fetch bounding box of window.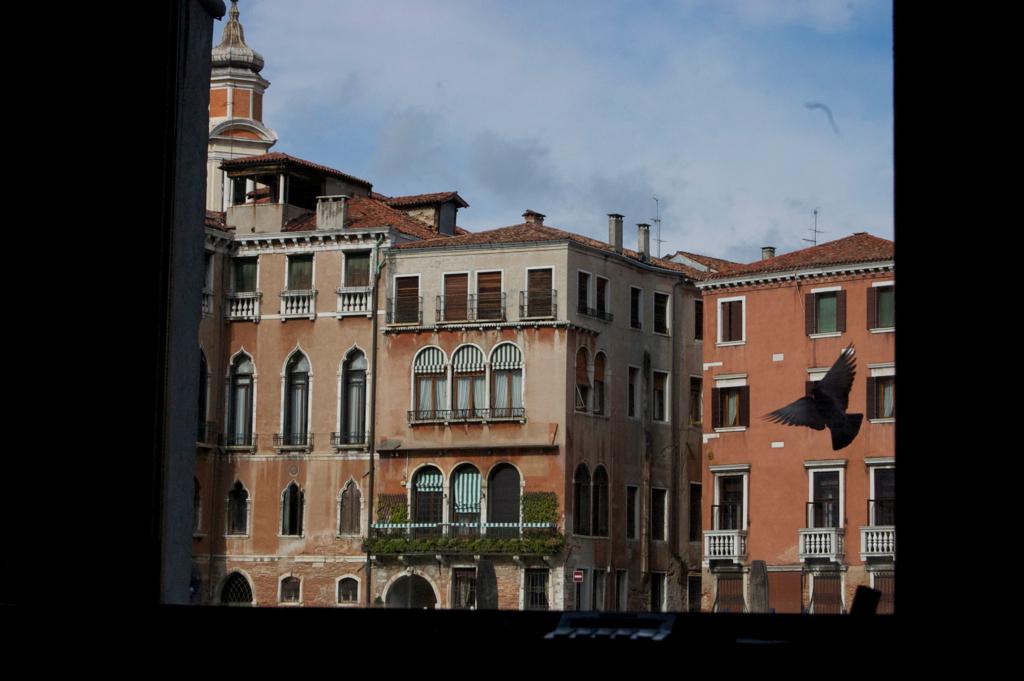
Bbox: (862, 371, 898, 424).
